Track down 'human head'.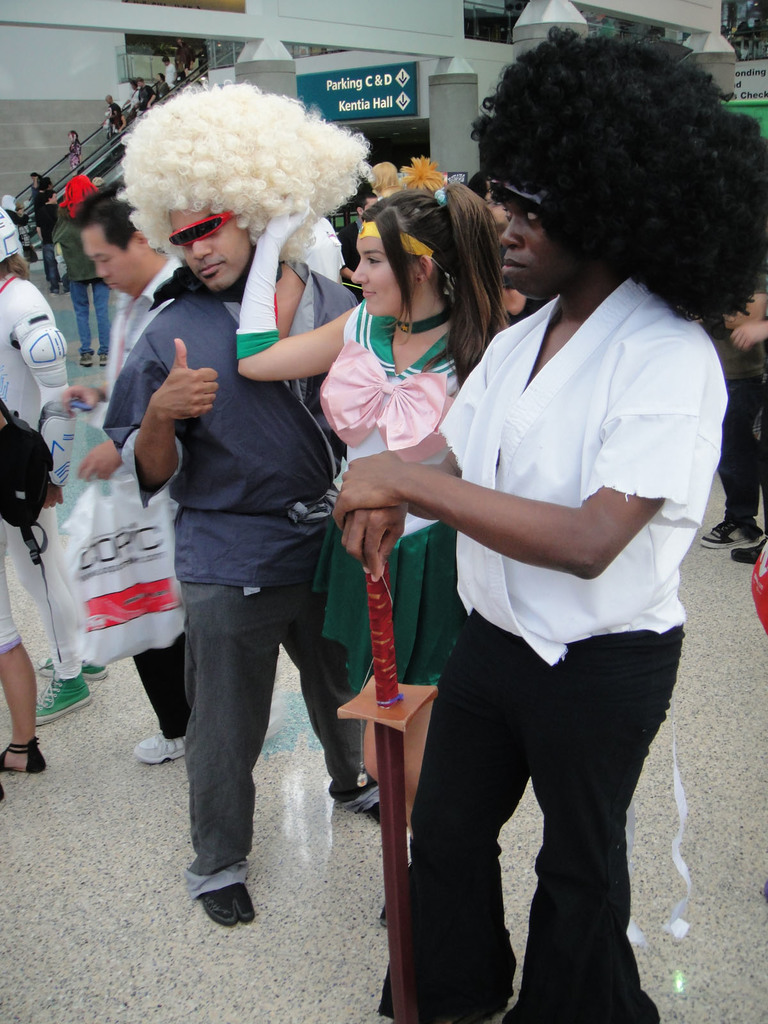
Tracked to 167/211/248/296.
